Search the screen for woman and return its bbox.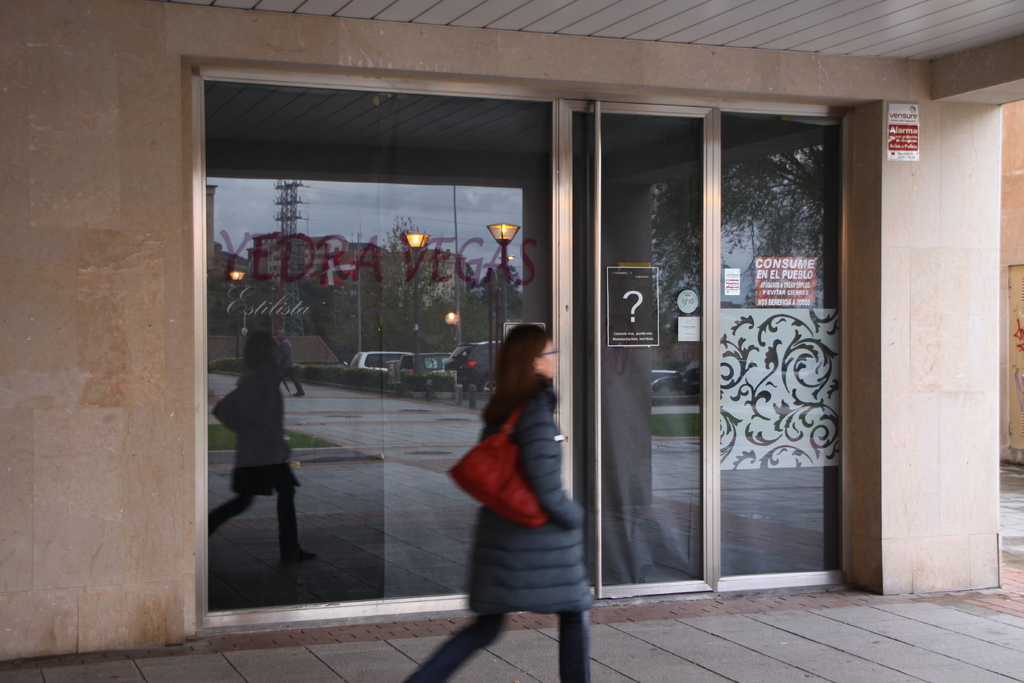
Found: locate(214, 317, 314, 567).
